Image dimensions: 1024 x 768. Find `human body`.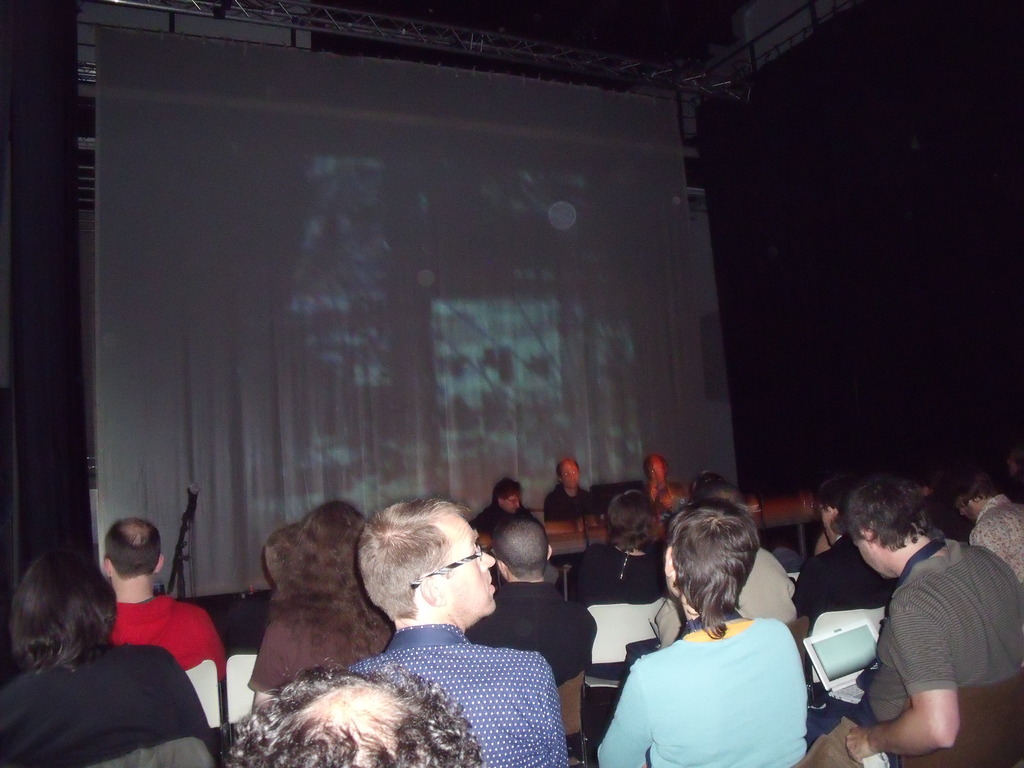
x1=654, y1=472, x2=800, y2=644.
